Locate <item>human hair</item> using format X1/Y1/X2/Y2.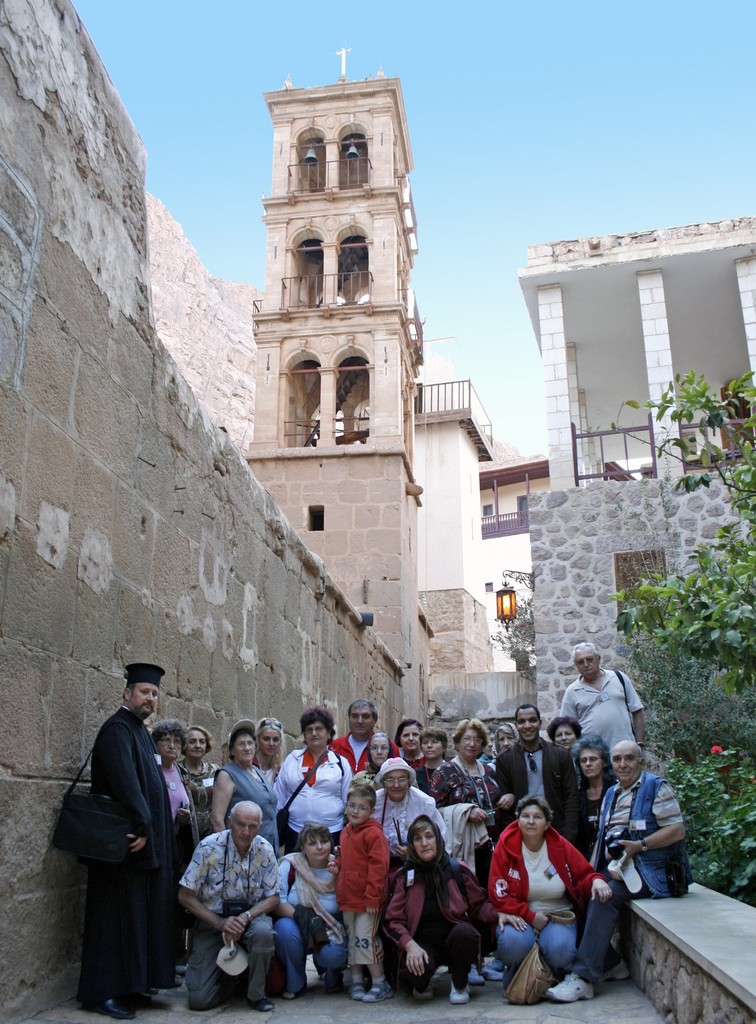
610/737/641/762.
